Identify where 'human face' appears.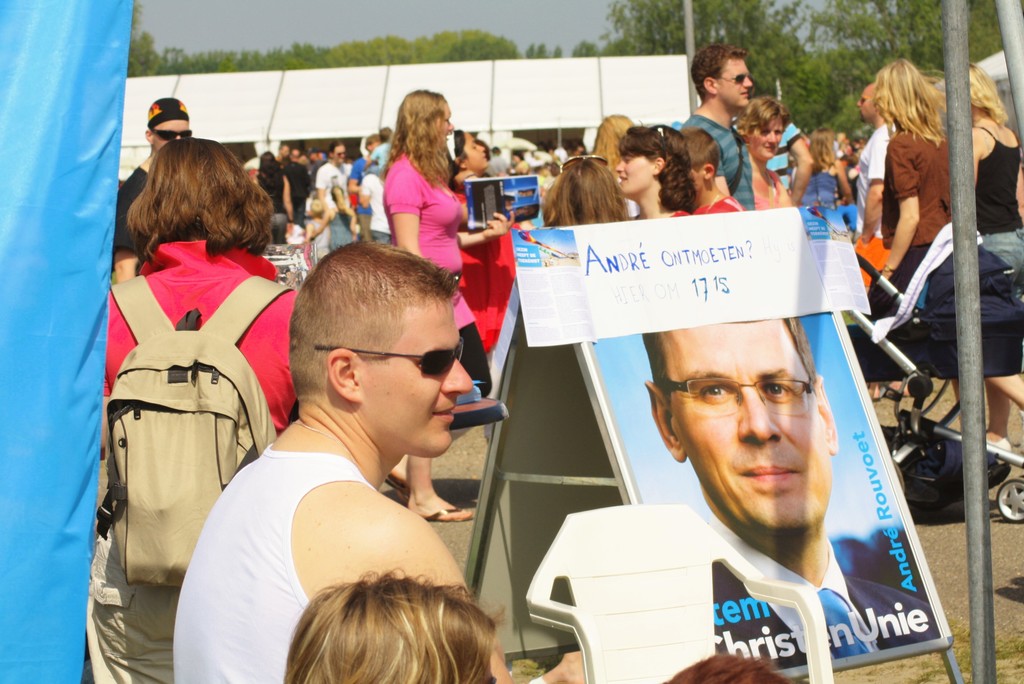
Appears at pyautogui.locateOnScreen(464, 130, 486, 171).
